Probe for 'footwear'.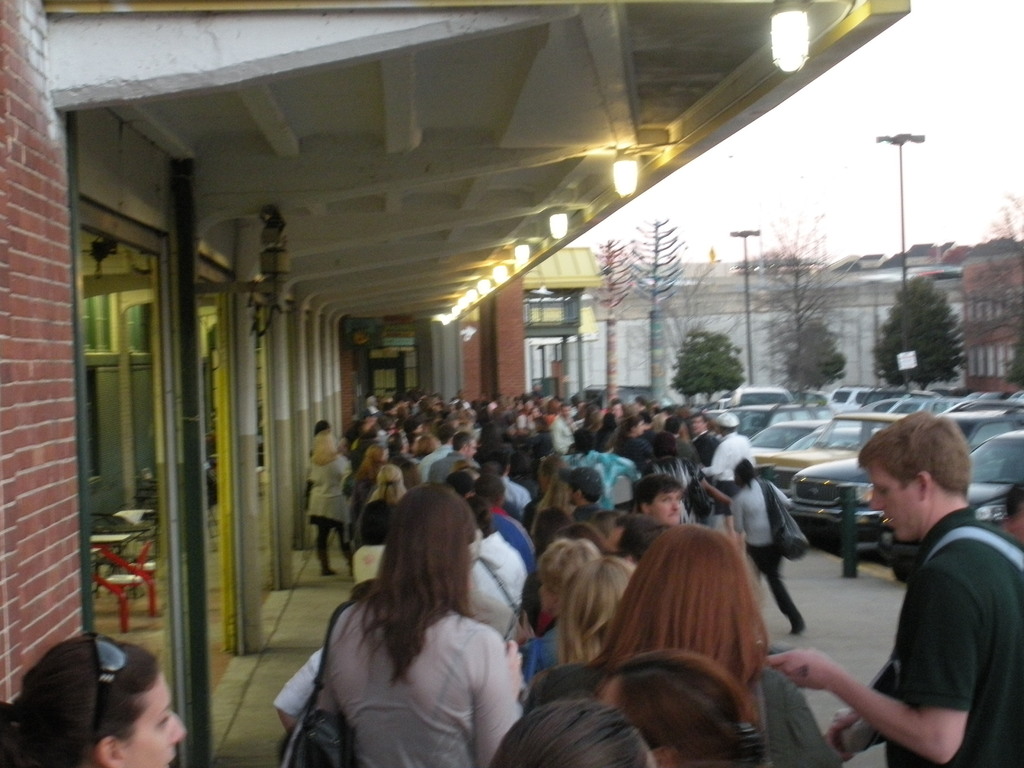
Probe result: region(787, 615, 811, 639).
